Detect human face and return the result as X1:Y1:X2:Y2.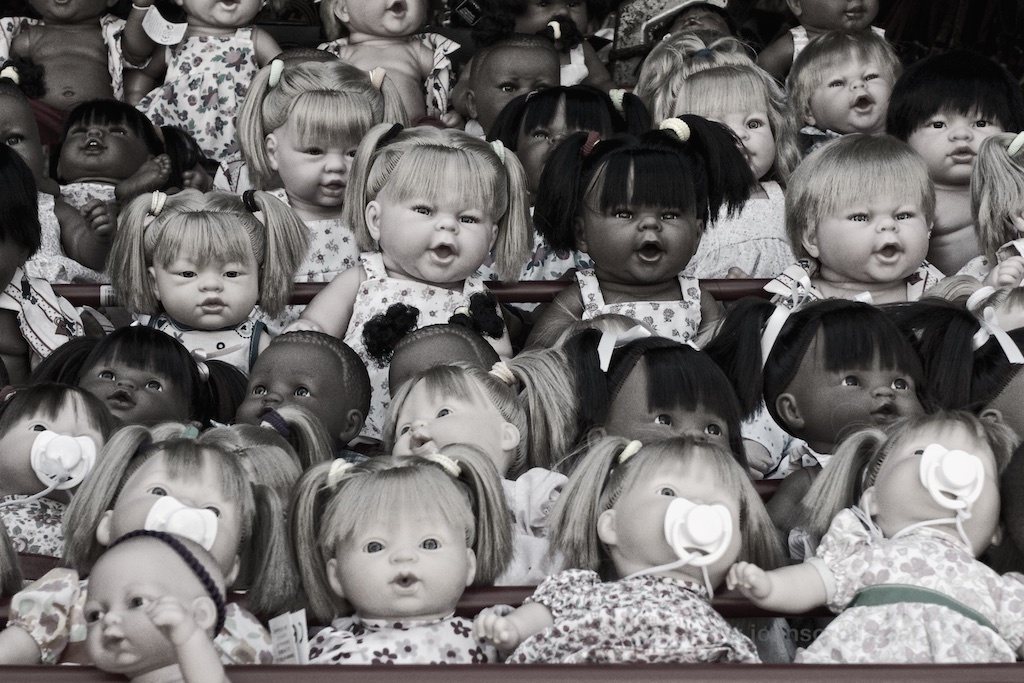
190:0:261:28.
